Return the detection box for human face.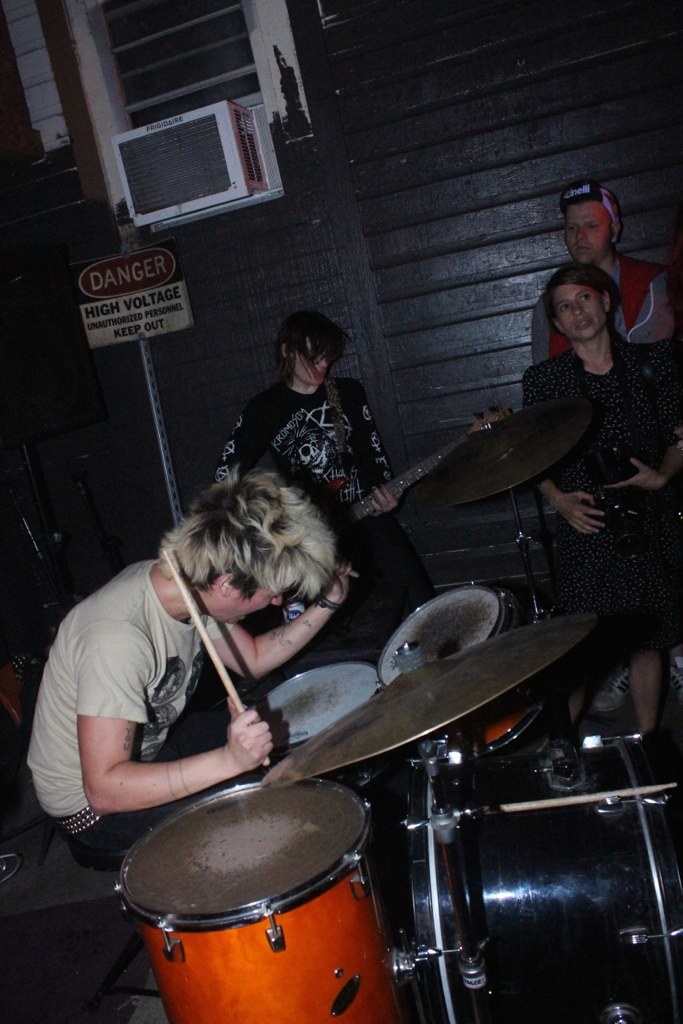
<bbox>291, 339, 334, 384</bbox>.
